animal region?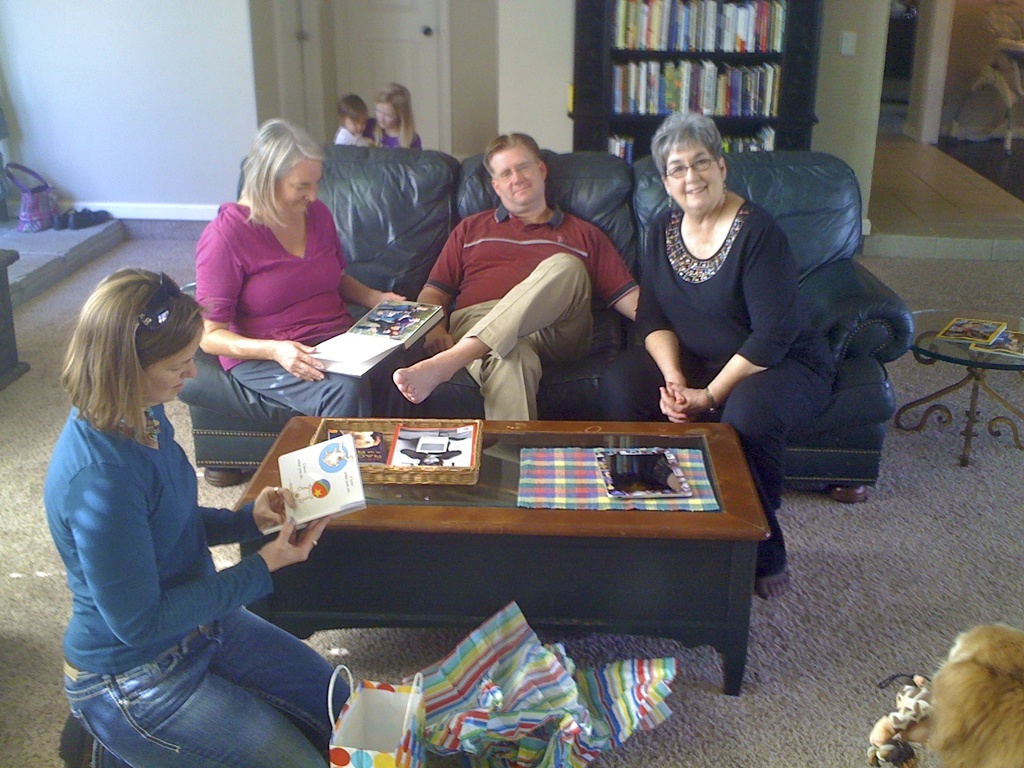
crop(917, 618, 1023, 767)
